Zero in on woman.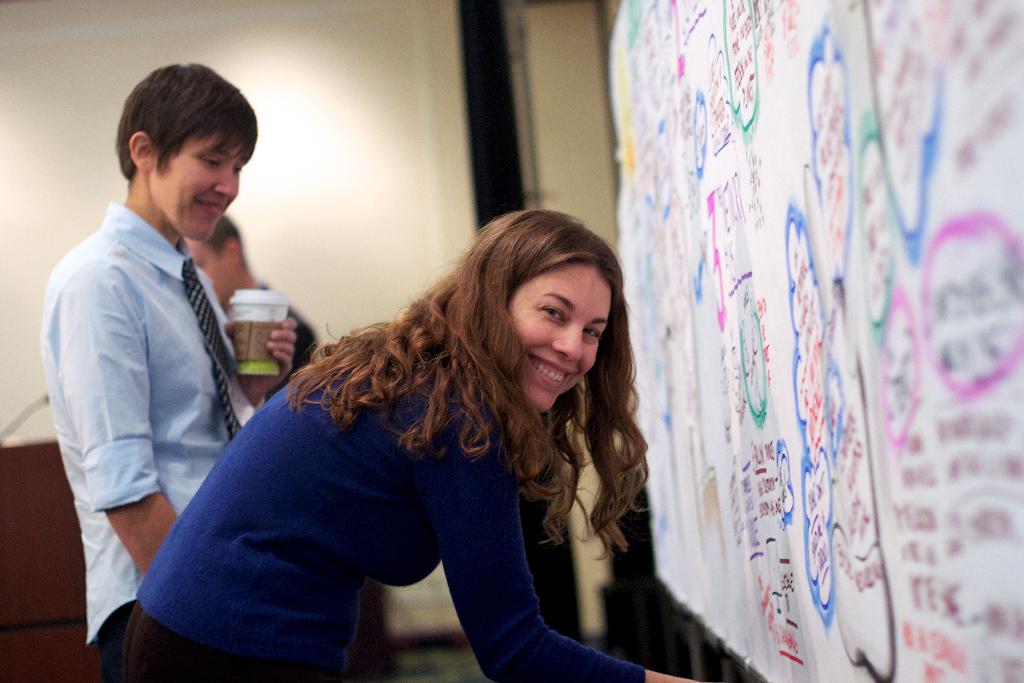
Zeroed in: x1=121, y1=214, x2=705, y2=682.
